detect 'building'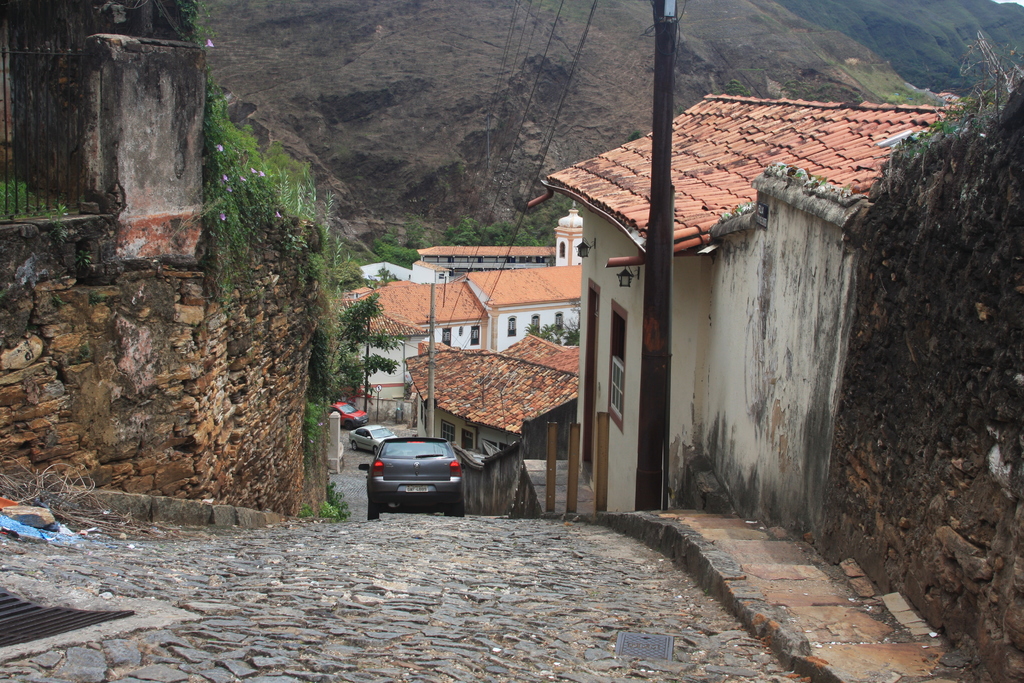
[x1=421, y1=199, x2=585, y2=279]
